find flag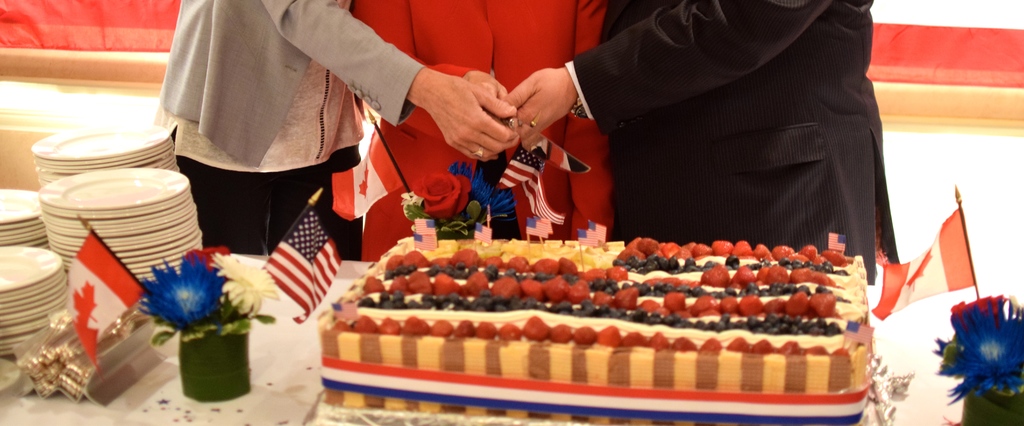
65/229/146/373
